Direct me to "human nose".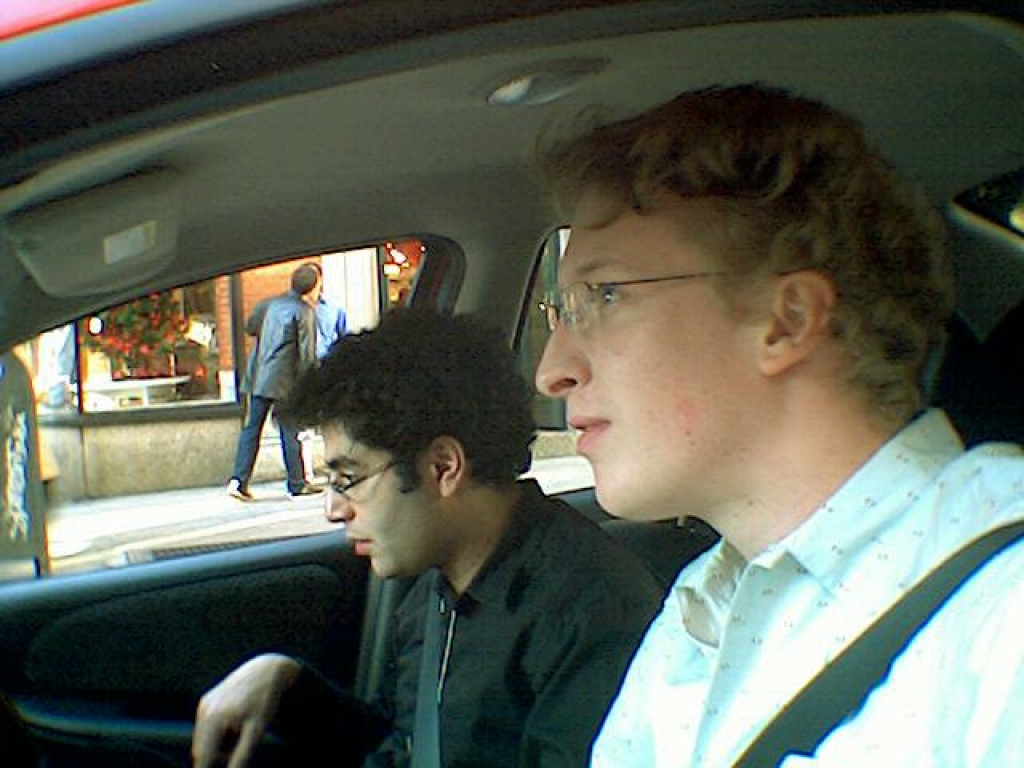
Direction: box=[530, 308, 599, 406].
